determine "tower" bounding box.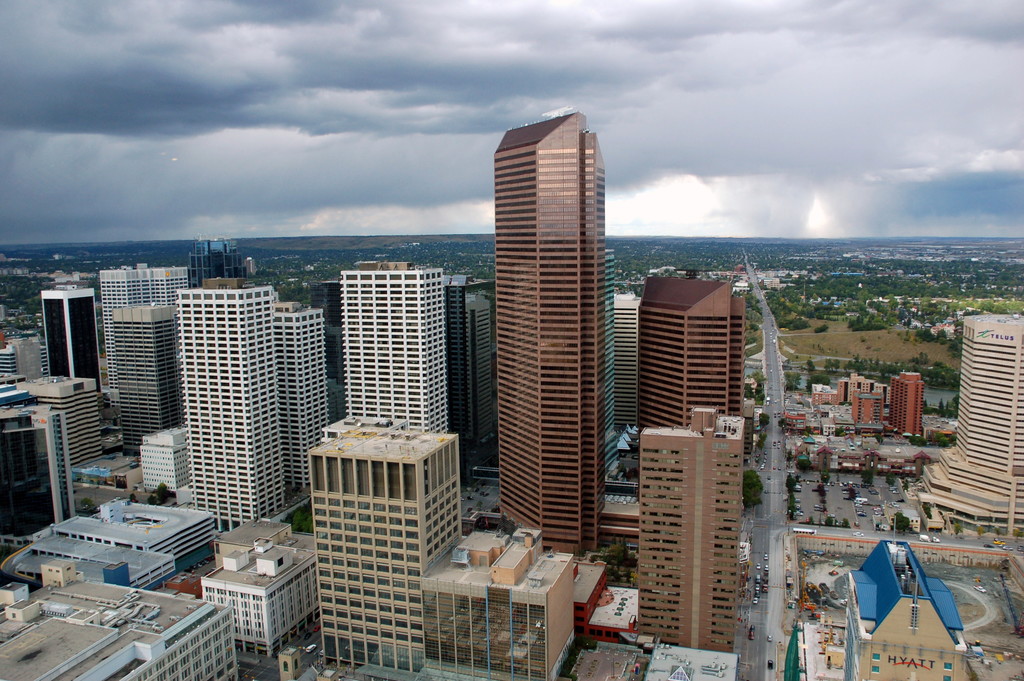
Determined: pyautogui.locateOnScreen(101, 256, 198, 414).
